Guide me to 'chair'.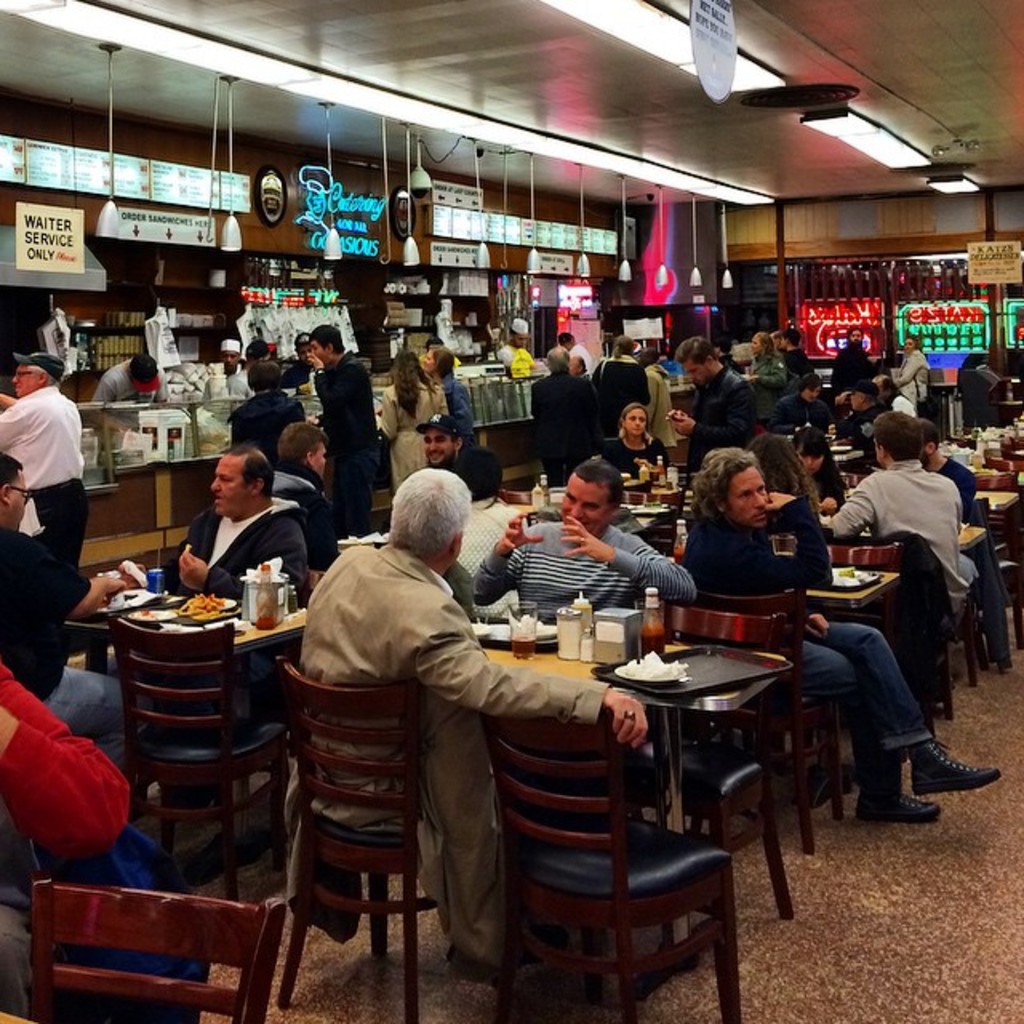
Guidance: (left=482, top=712, right=741, bottom=1022).
